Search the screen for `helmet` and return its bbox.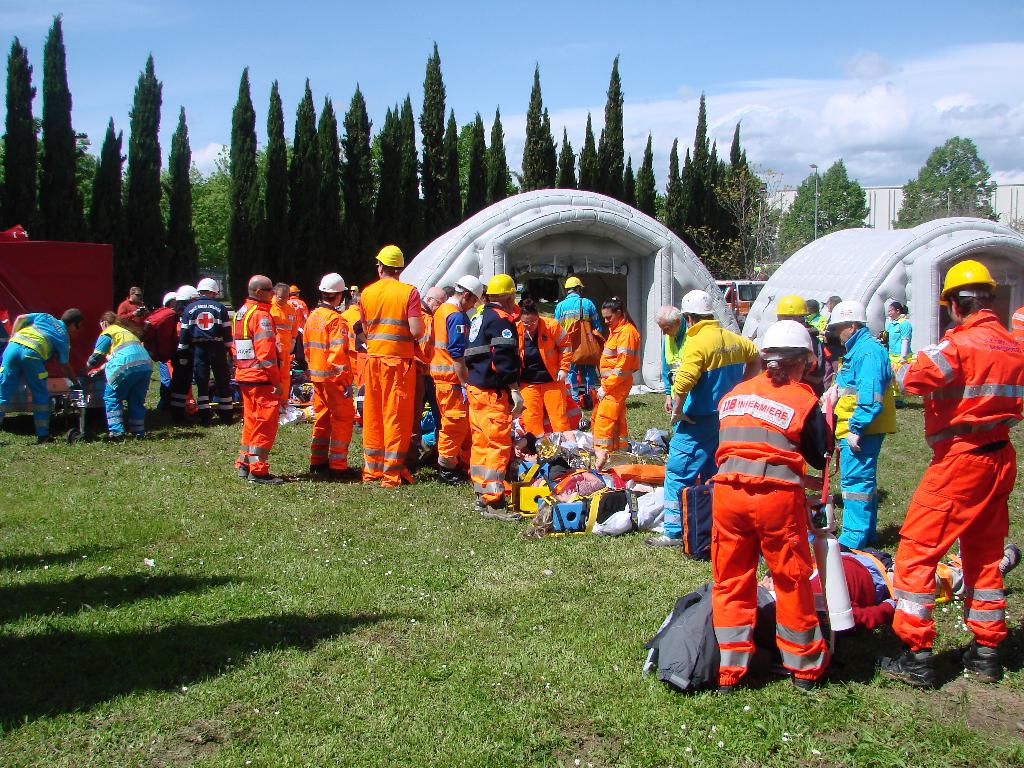
Found: bbox=[457, 275, 483, 300].
